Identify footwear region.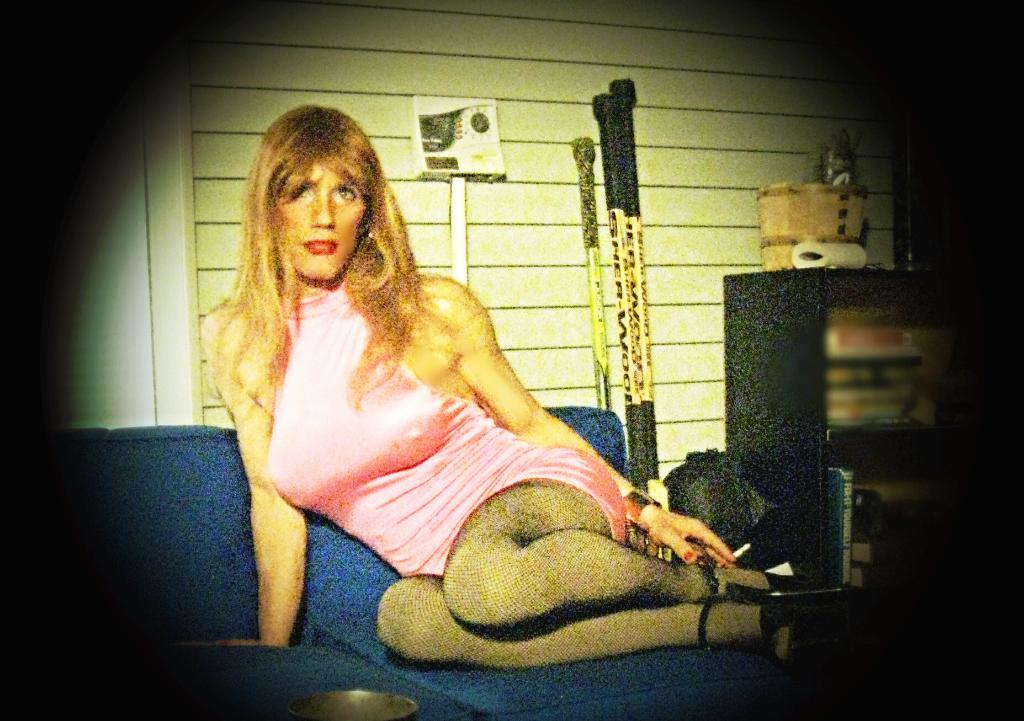
Region: crop(691, 557, 863, 617).
